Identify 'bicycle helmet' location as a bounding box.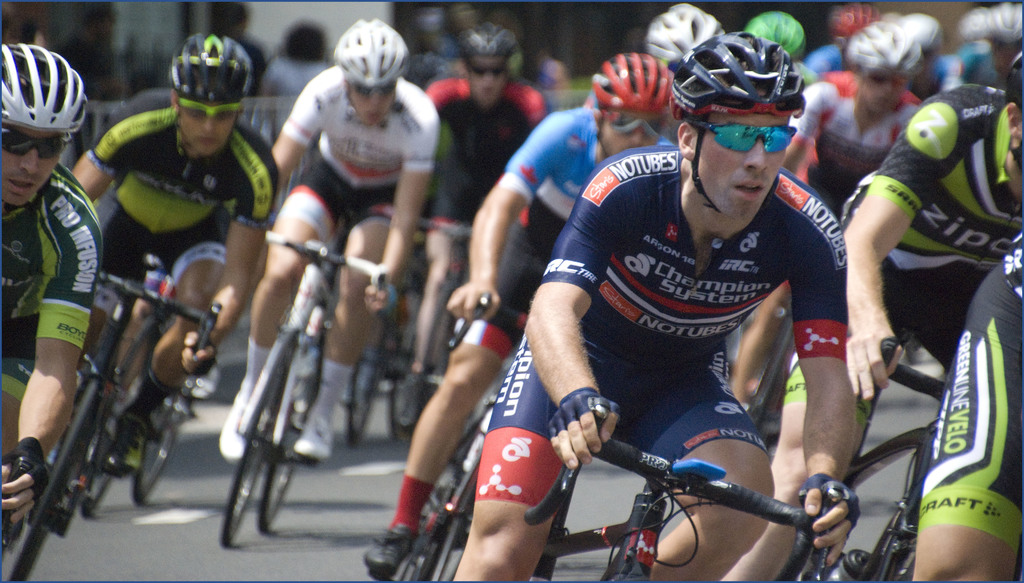
box=[585, 49, 666, 121].
